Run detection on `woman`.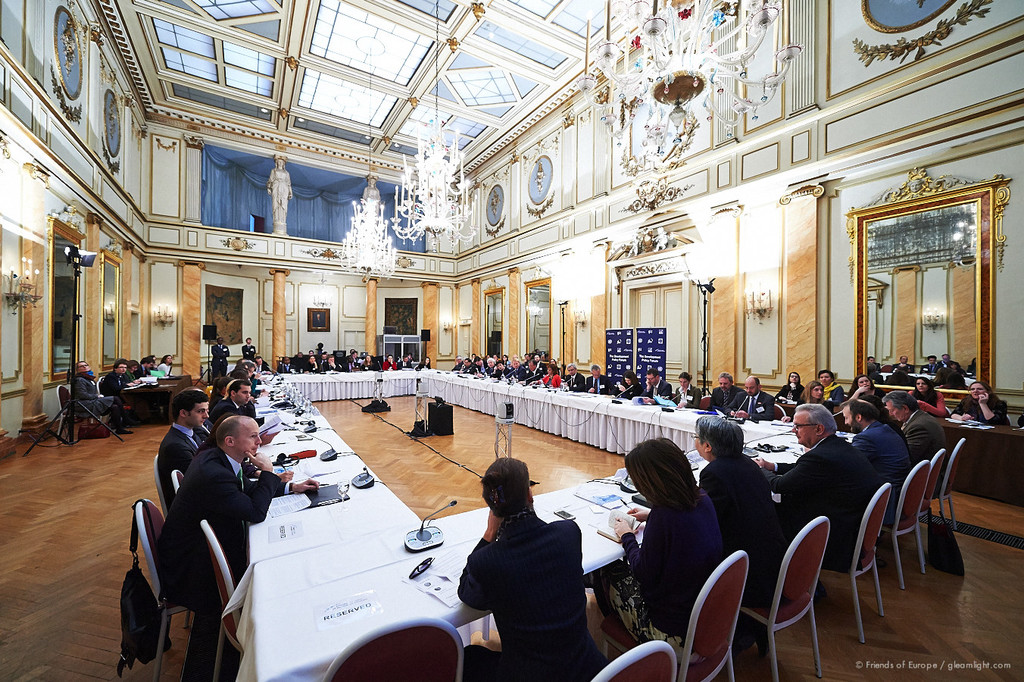
Result: bbox=[457, 455, 613, 681].
